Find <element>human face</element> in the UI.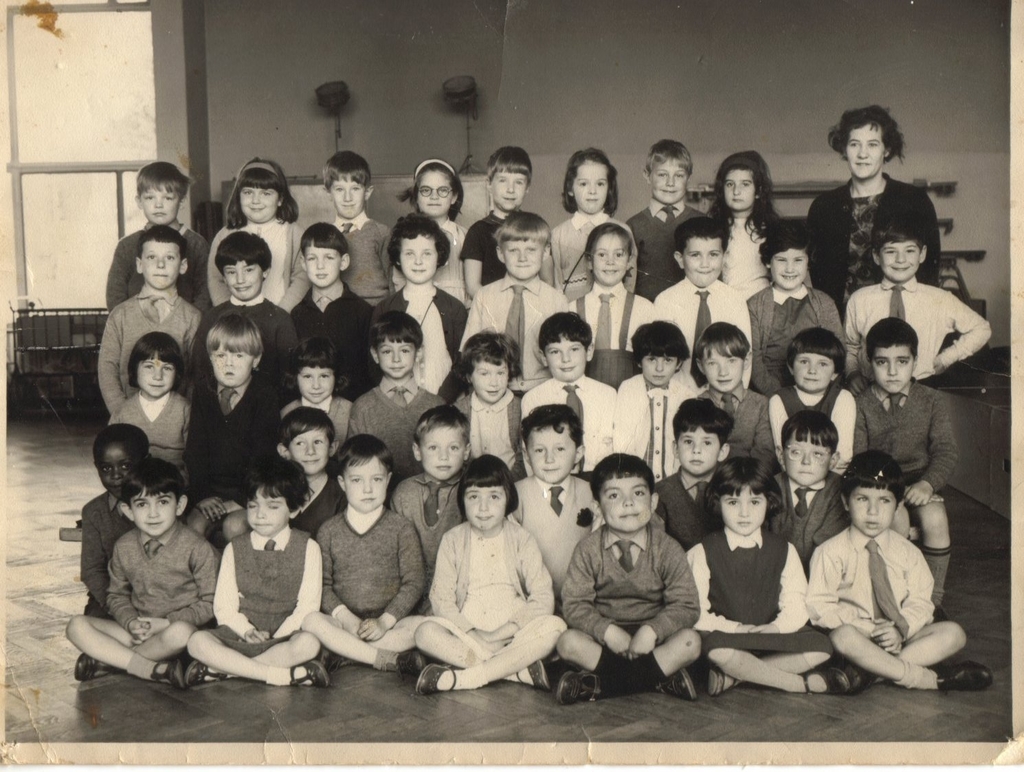
UI element at (x1=378, y1=340, x2=414, y2=376).
